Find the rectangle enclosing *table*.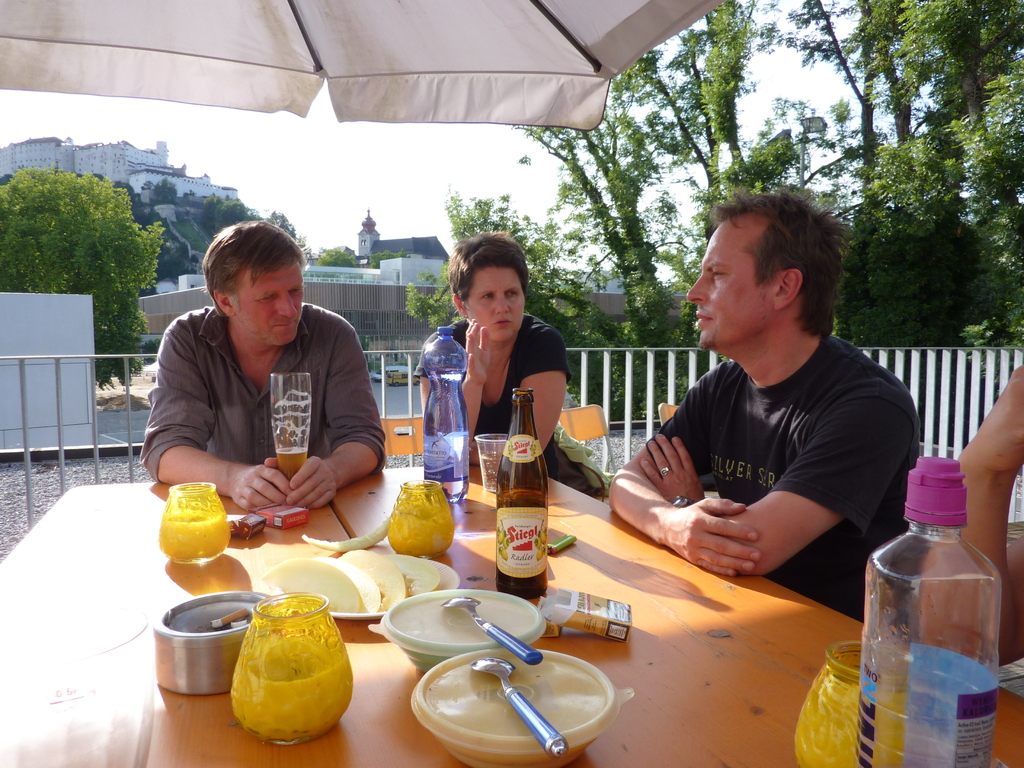
0, 463, 1023, 767.
